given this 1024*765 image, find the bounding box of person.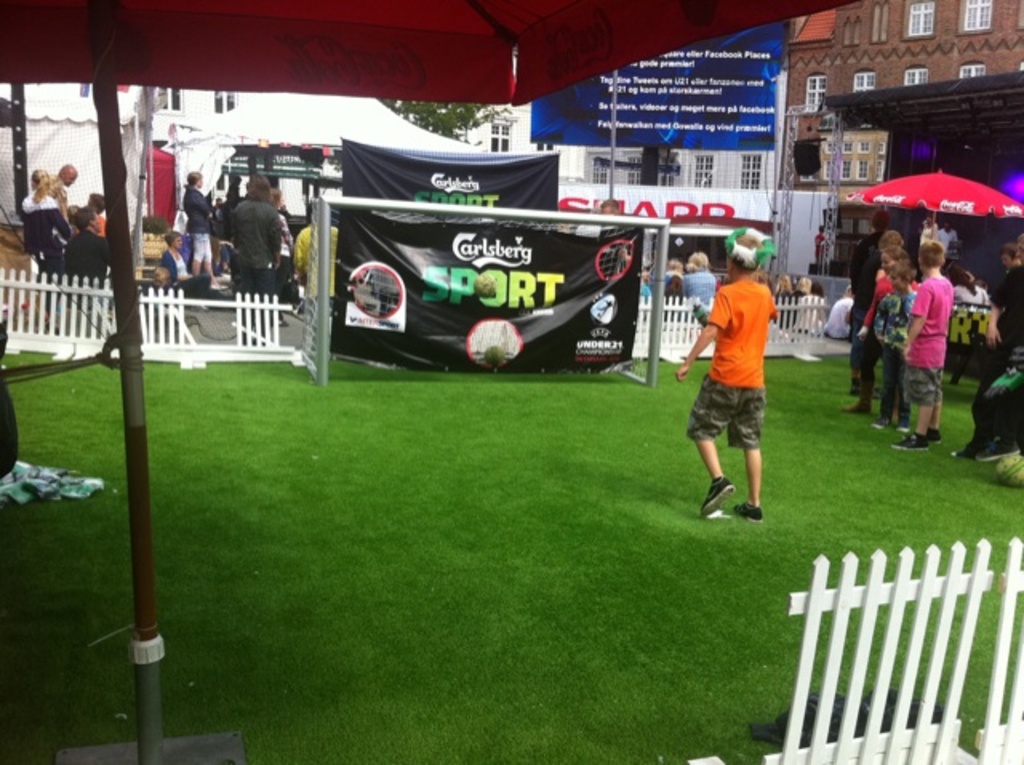
box(691, 208, 794, 536).
